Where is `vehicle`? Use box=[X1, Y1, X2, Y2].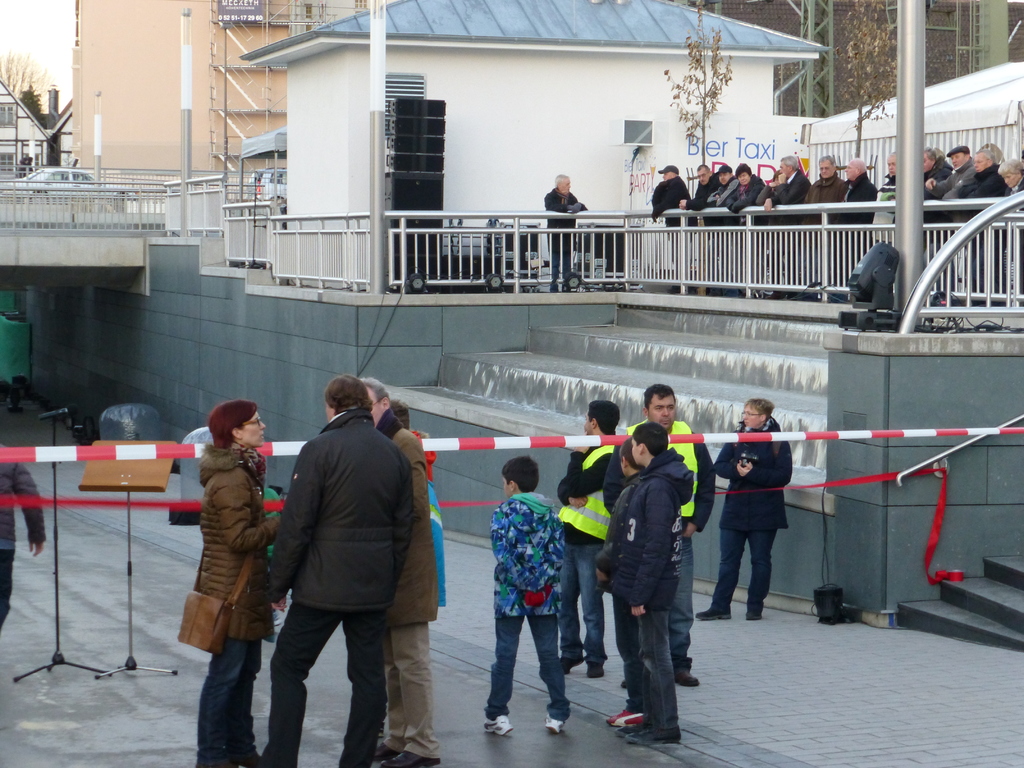
box=[247, 163, 288, 209].
